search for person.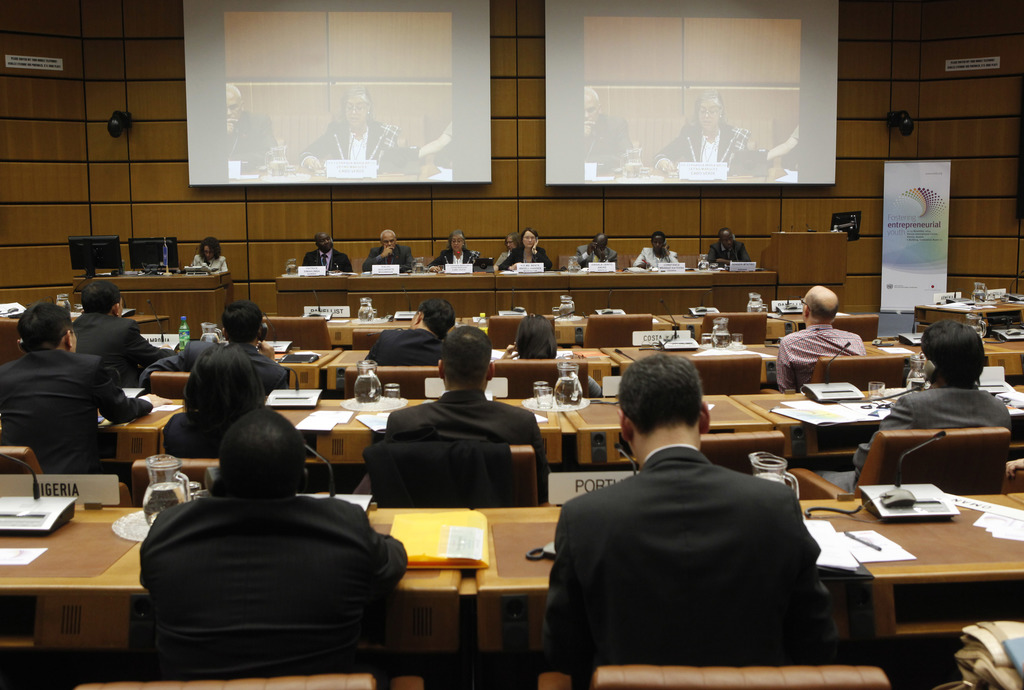
Found at x1=498, y1=234, x2=519, y2=267.
